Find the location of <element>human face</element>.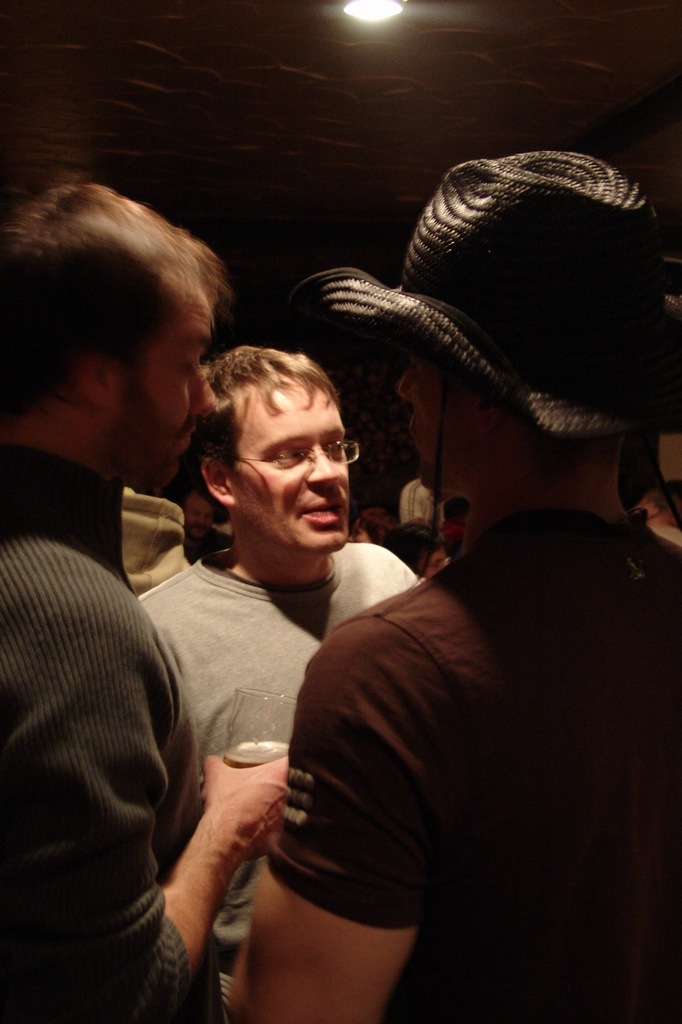
Location: [x1=393, y1=342, x2=485, y2=489].
